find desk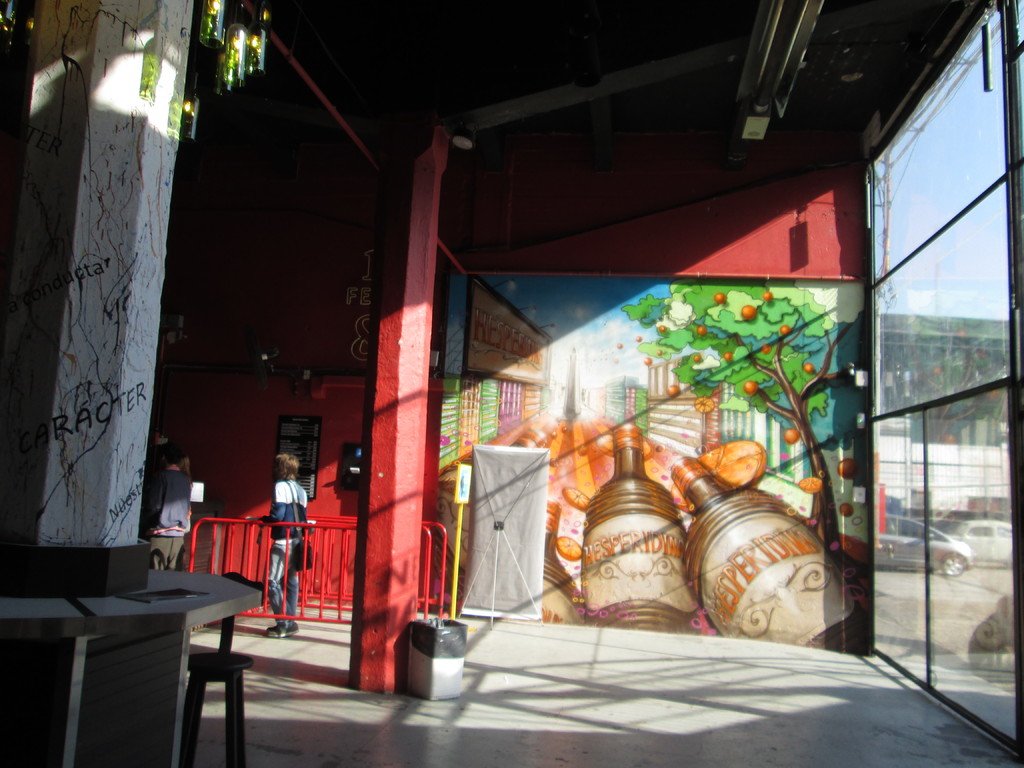
box=[35, 532, 287, 767]
